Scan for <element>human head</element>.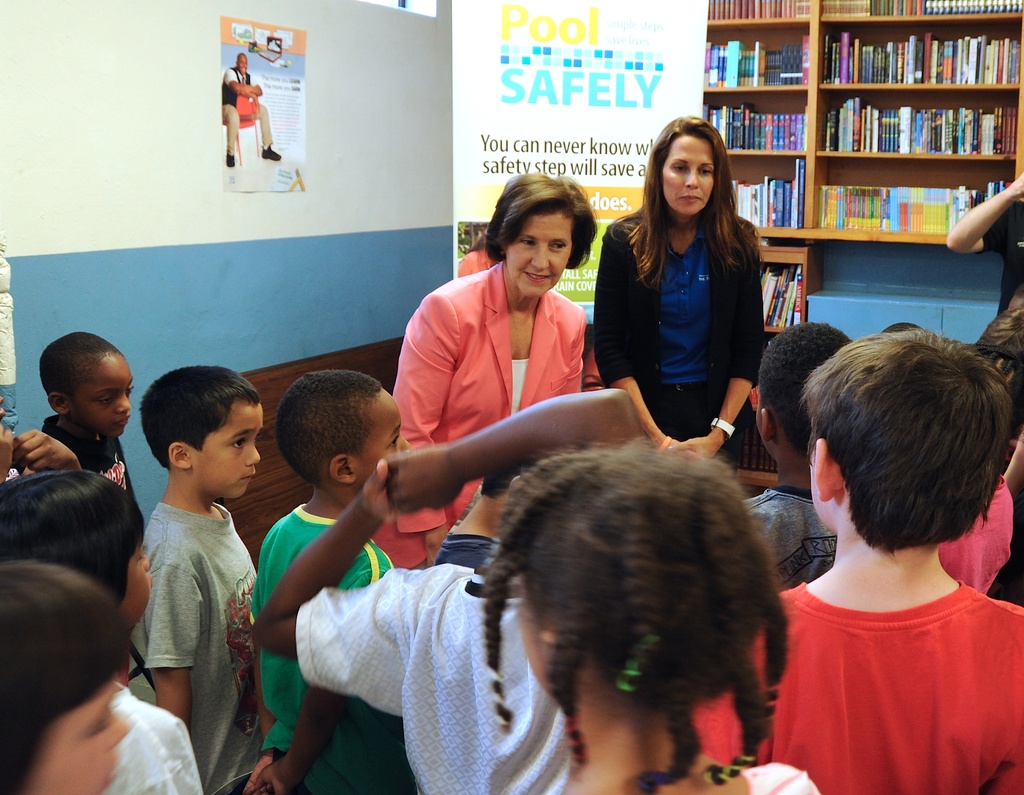
Scan result: 137, 365, 264, 500.
